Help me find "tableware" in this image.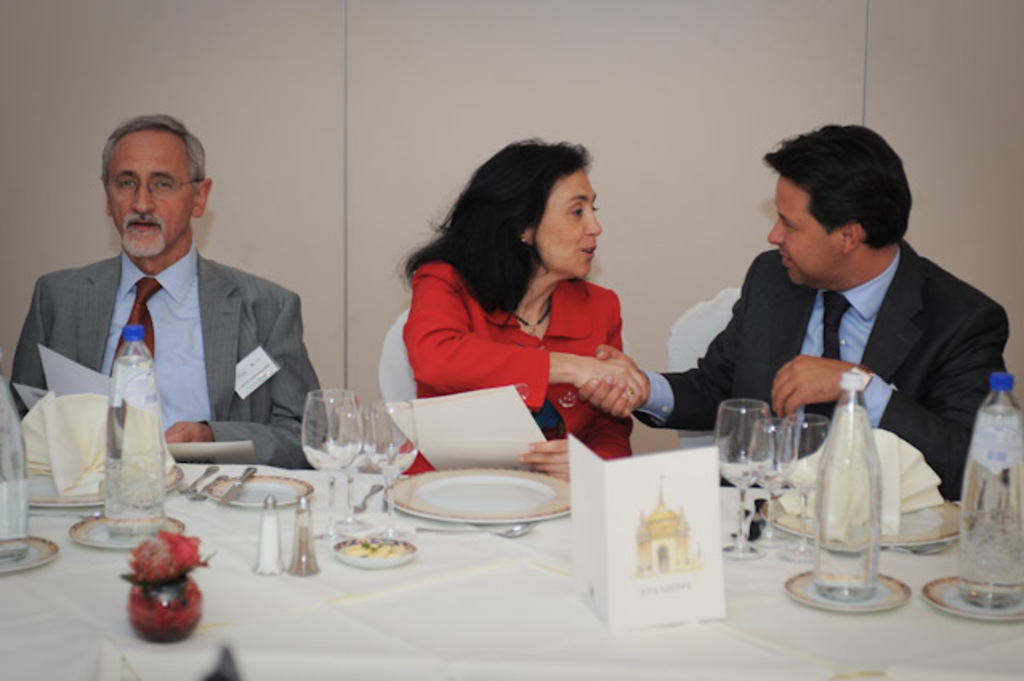
Found it: detection(708, 396, 780, 561).
